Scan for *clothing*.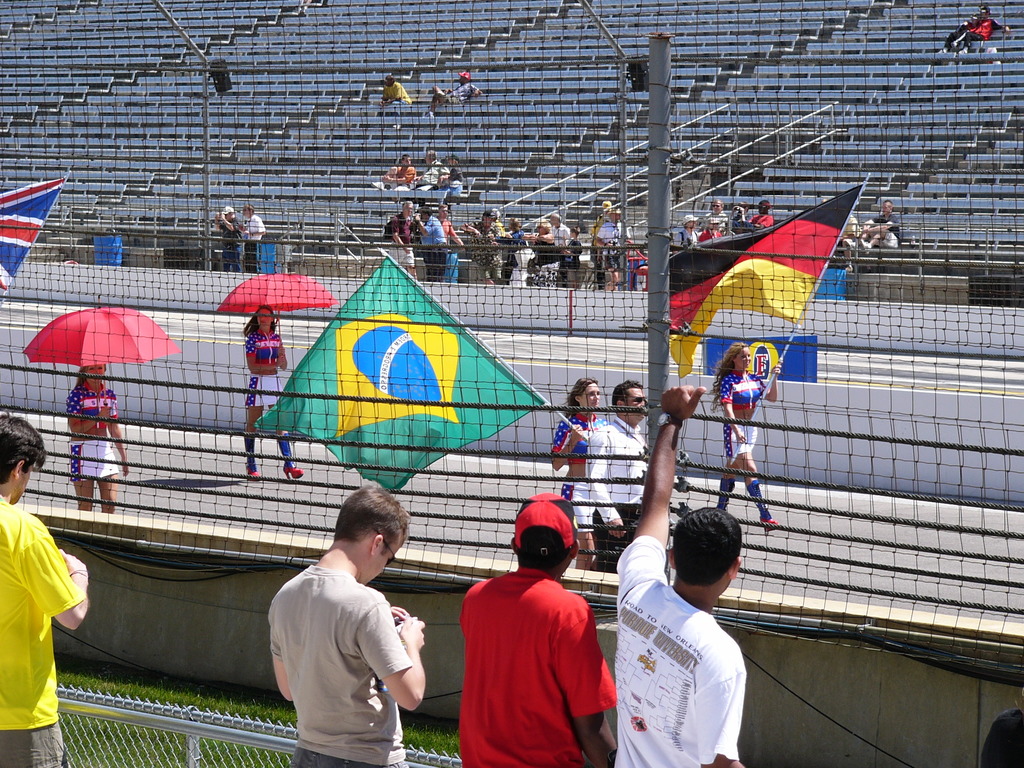
Scan result: (474,219,500,278).
